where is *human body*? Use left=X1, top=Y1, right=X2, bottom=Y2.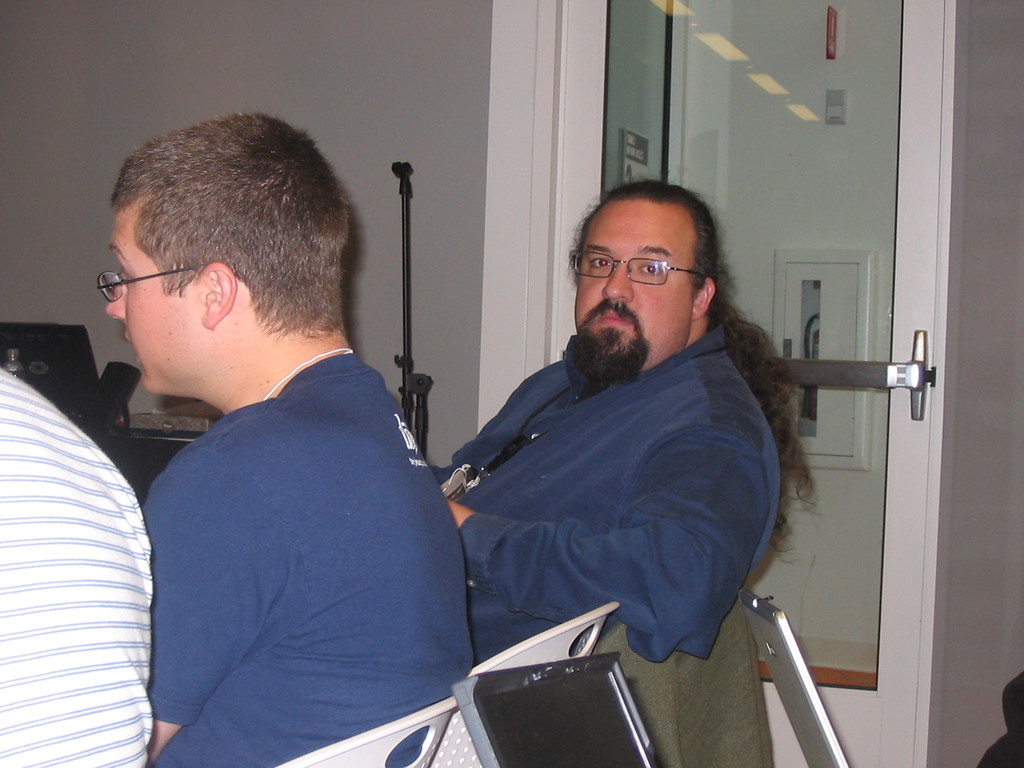
left=84, top=144, right=478, bottom=767.
